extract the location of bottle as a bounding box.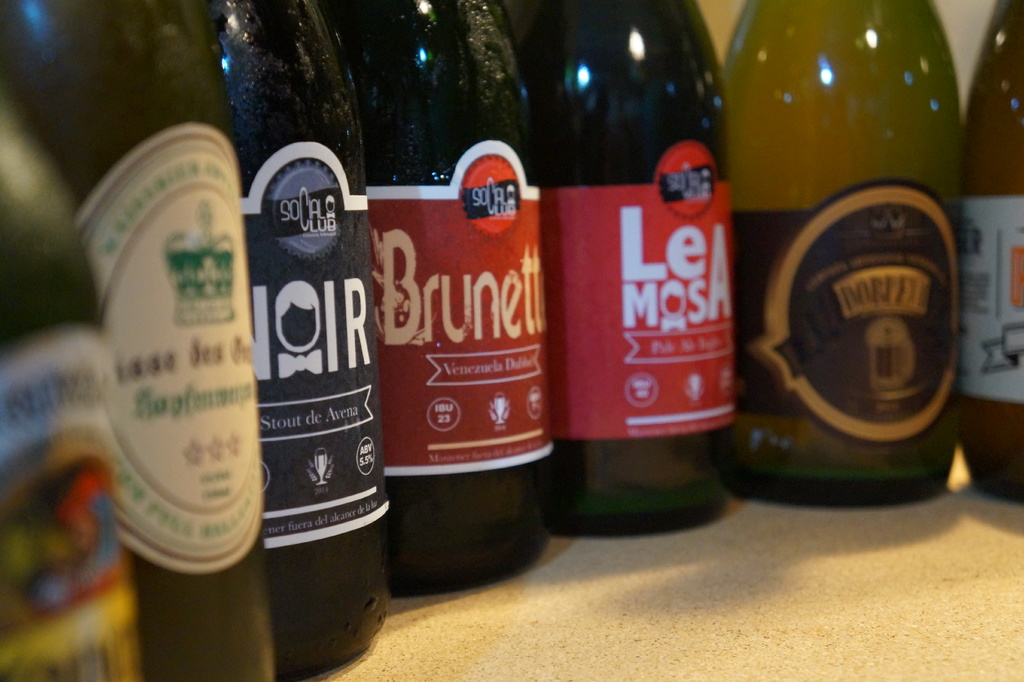
bbox=[12, 0, 276, 681].
